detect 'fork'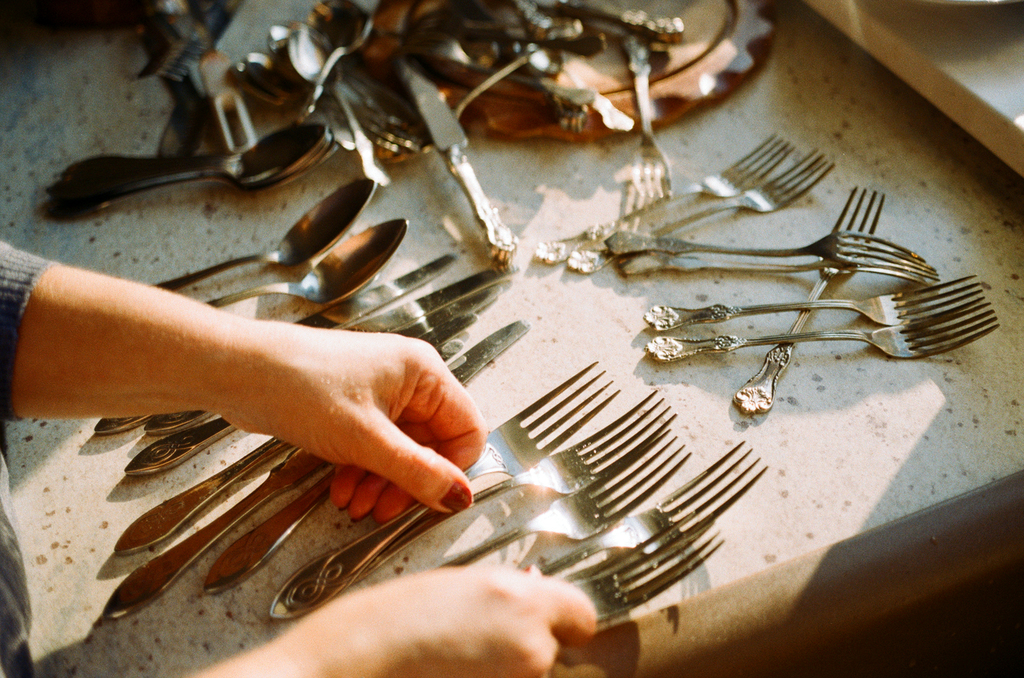
(left=539, top=439, right=770, bottom=573)
